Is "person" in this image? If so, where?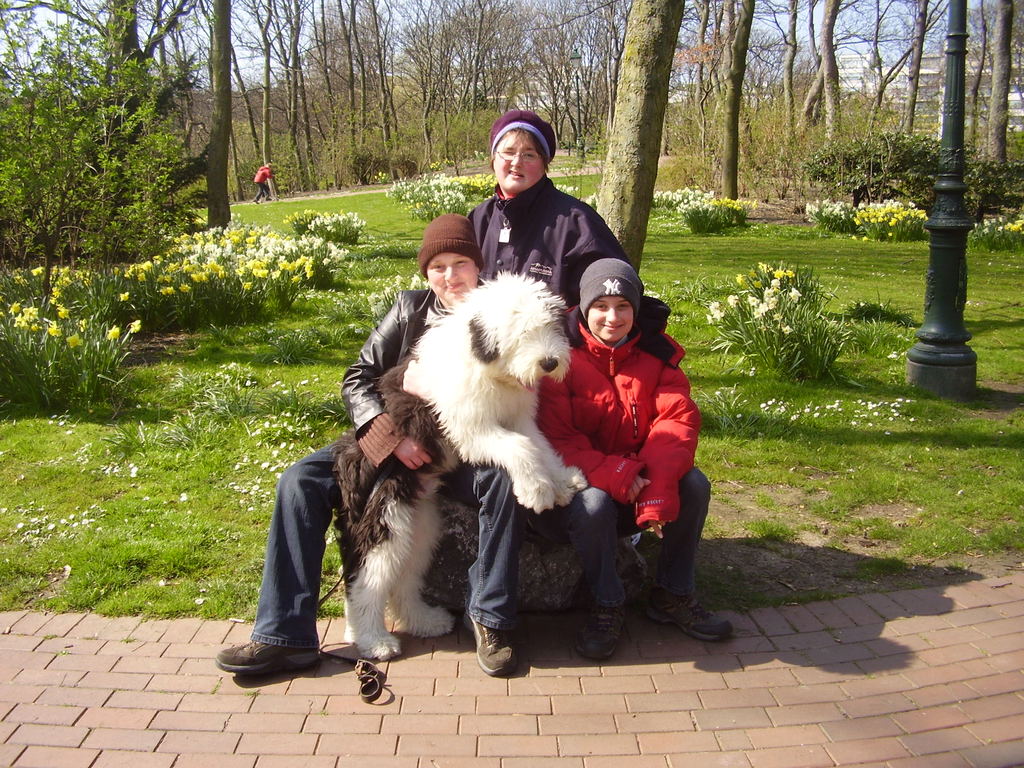
Yes, at 212, 208, 522, 687.
